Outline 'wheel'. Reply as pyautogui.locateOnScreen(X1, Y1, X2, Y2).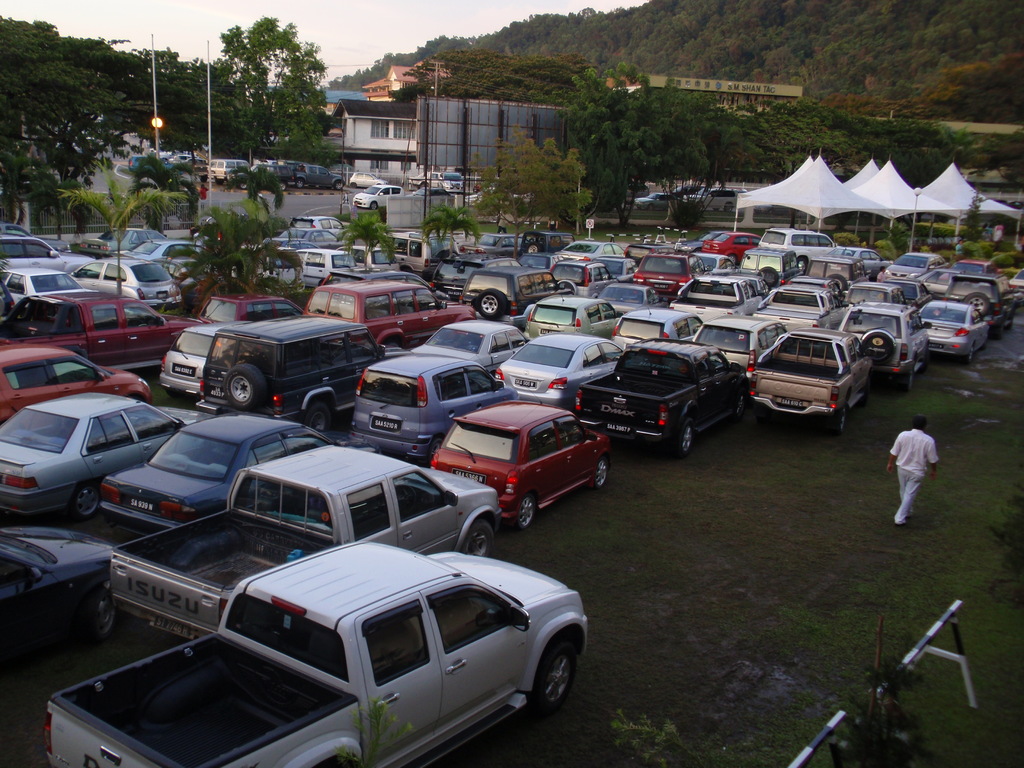
pyautogui.locateOnScreen(524, 628, 579, 738).
